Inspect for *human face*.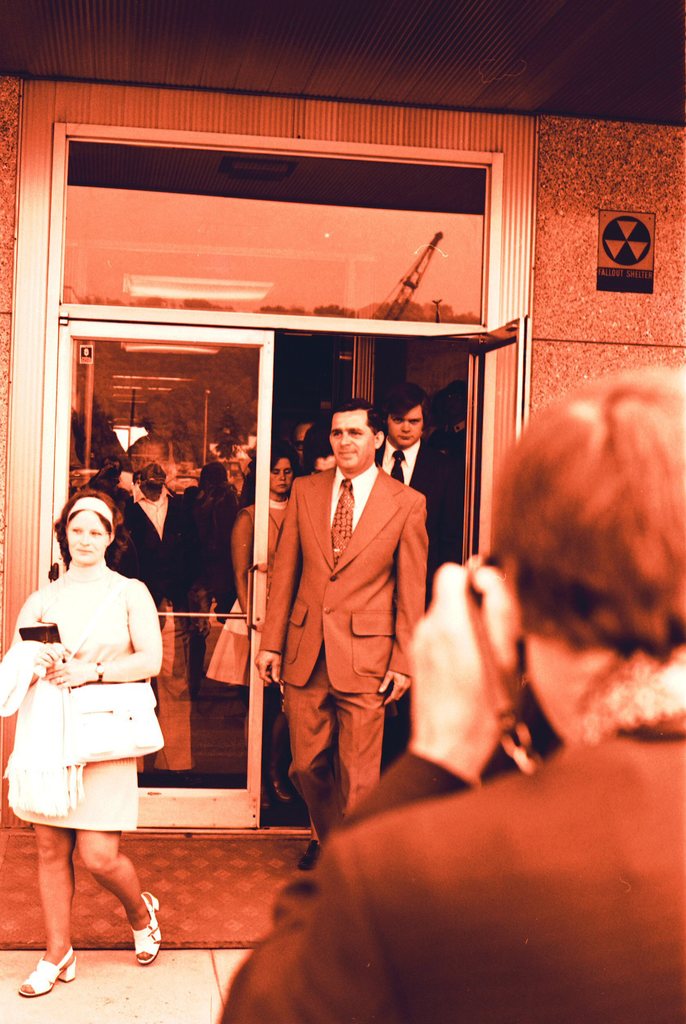
Inspection: l=384, t=402, r=425, b=452.
